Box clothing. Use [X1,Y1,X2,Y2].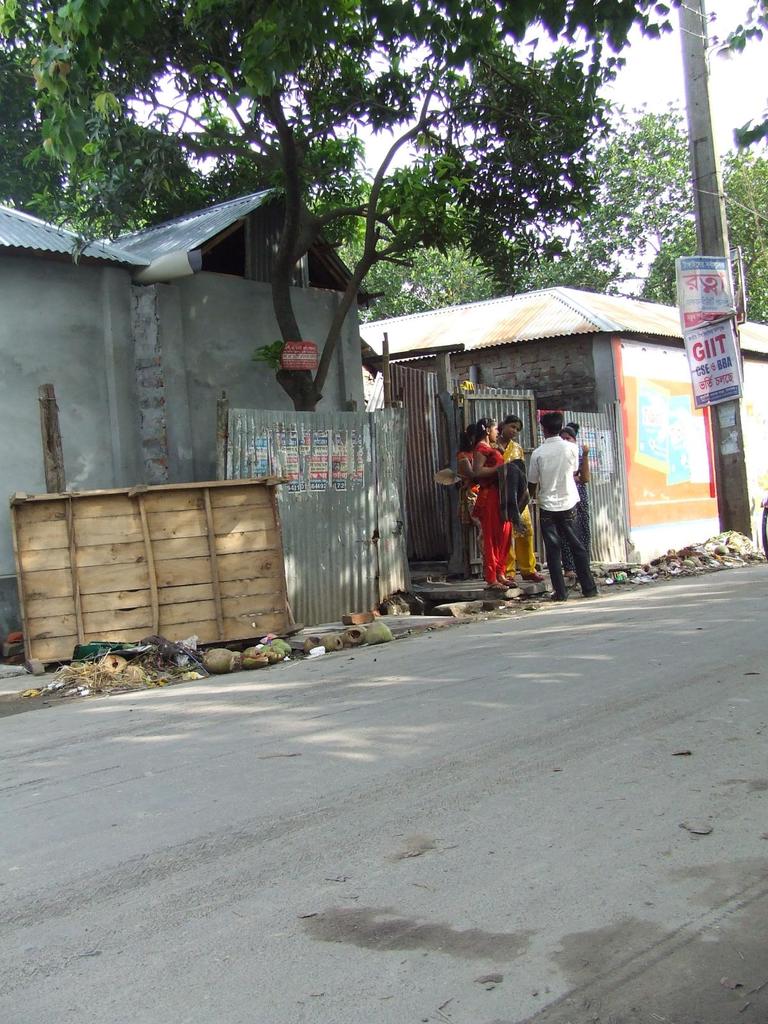
[475,442,508,580].
